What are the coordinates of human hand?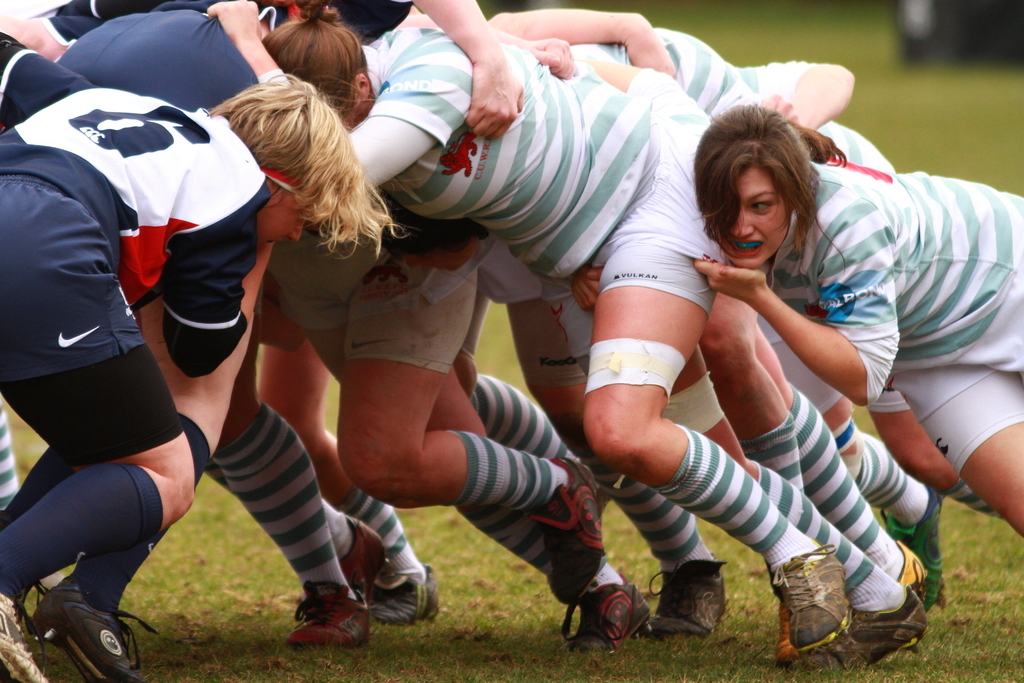
select_region(570, 265, 603, 314).
